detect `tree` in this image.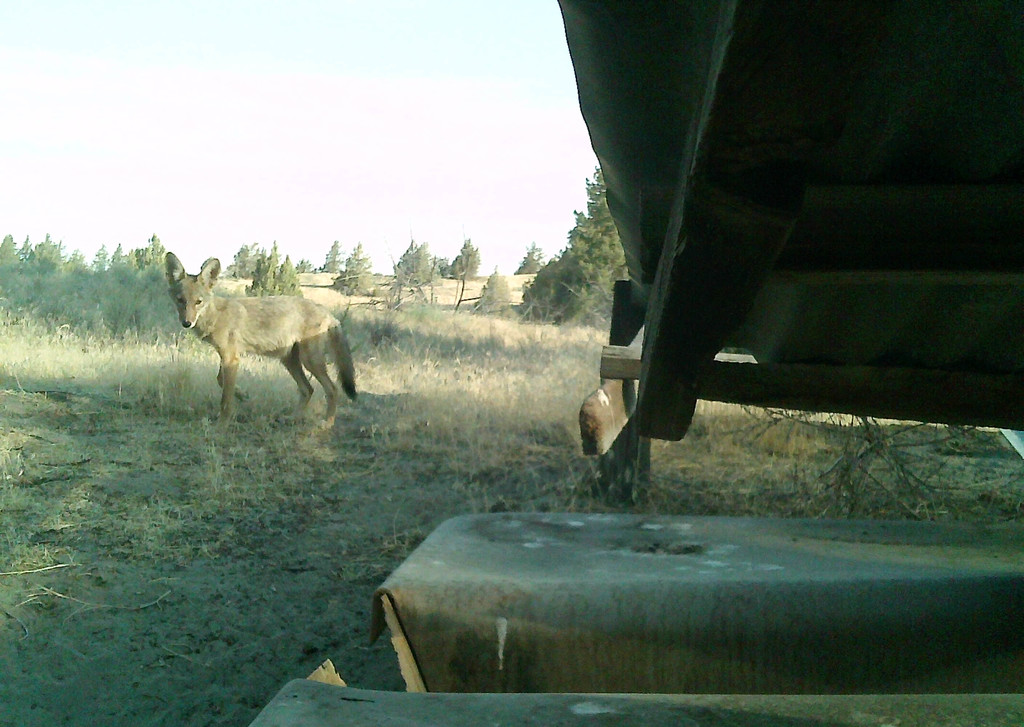
Detection: (x1=471, y1=273, x2=513, y2=320).
